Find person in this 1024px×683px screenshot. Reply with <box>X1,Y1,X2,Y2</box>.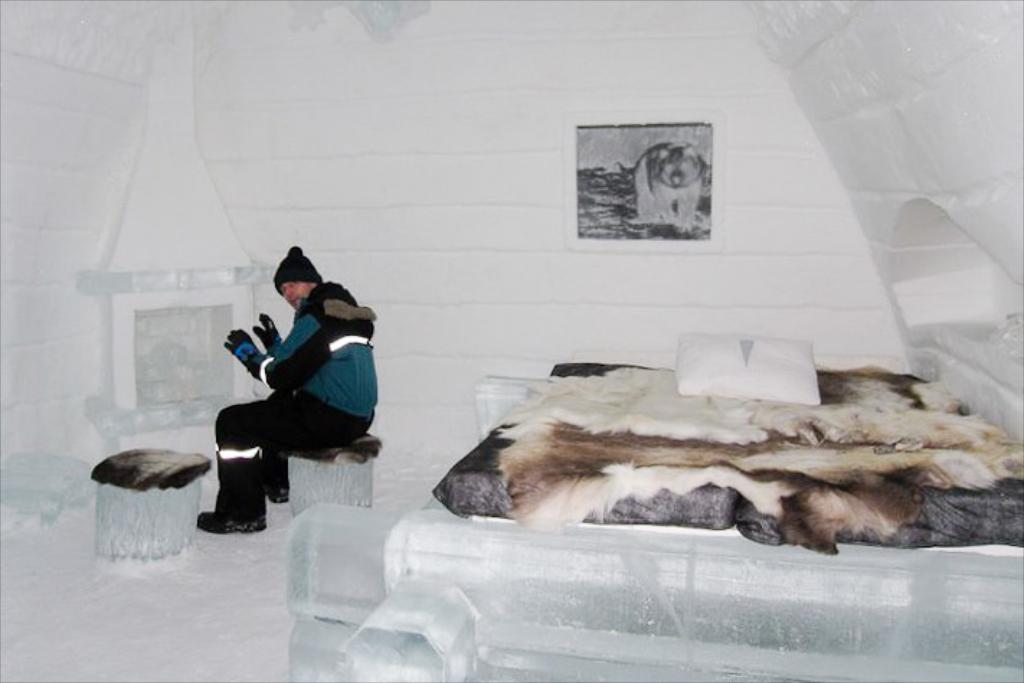
<box>181,241,379,536</box>.
